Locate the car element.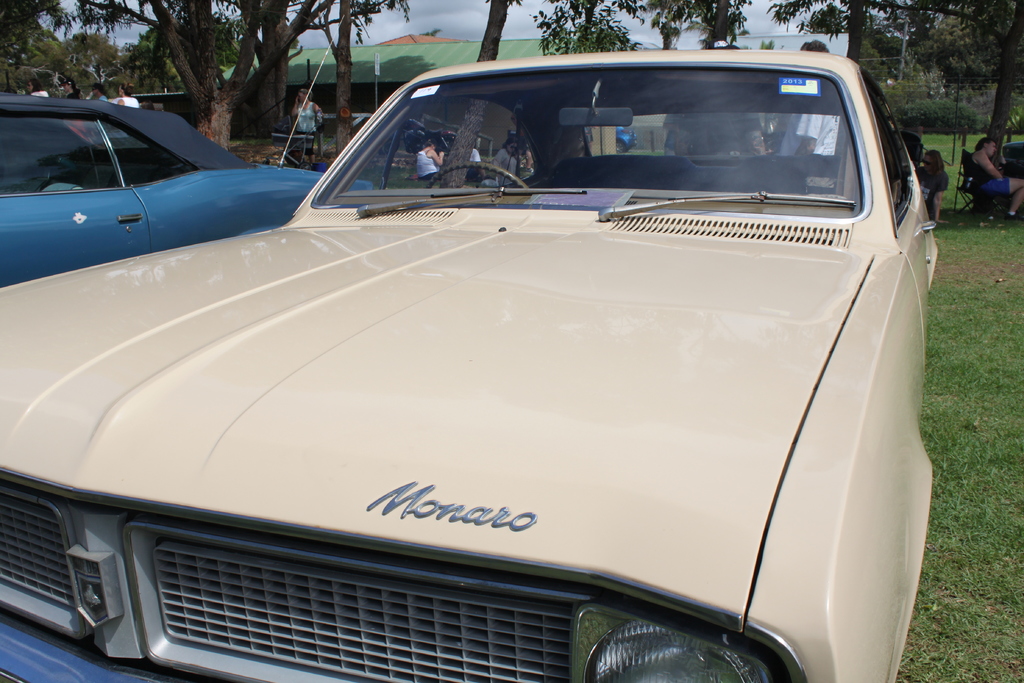
Element bbox: (17,51,948,673).
